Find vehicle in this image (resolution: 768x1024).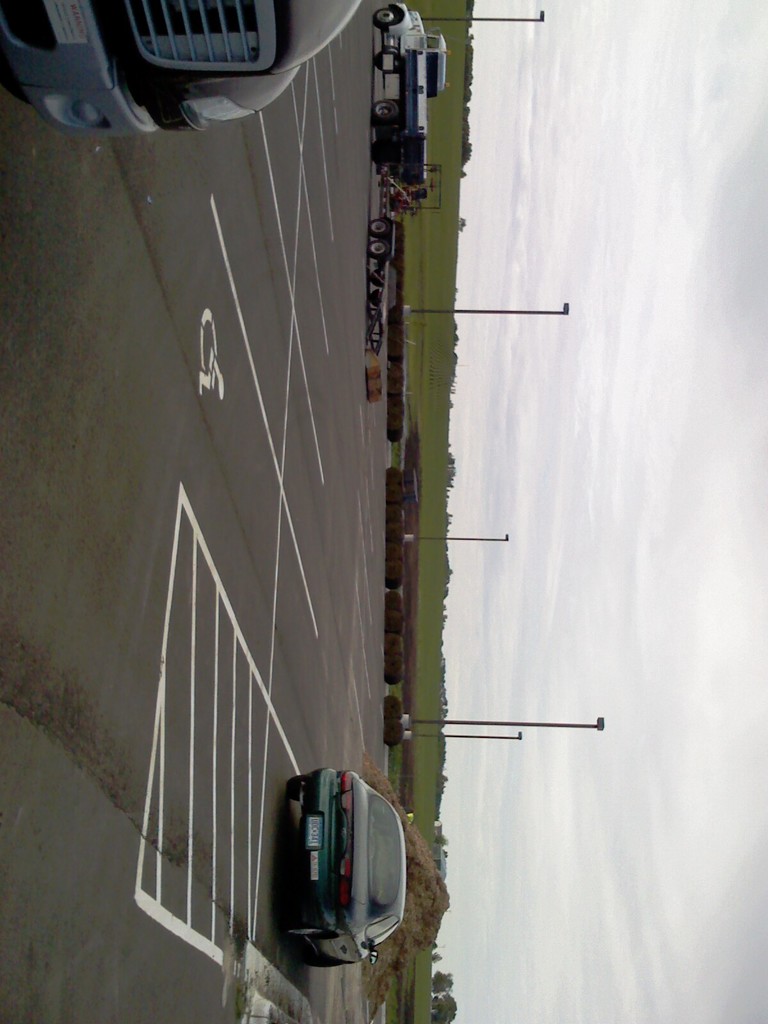
(left=391, top=185, right=424, bottom=225).
